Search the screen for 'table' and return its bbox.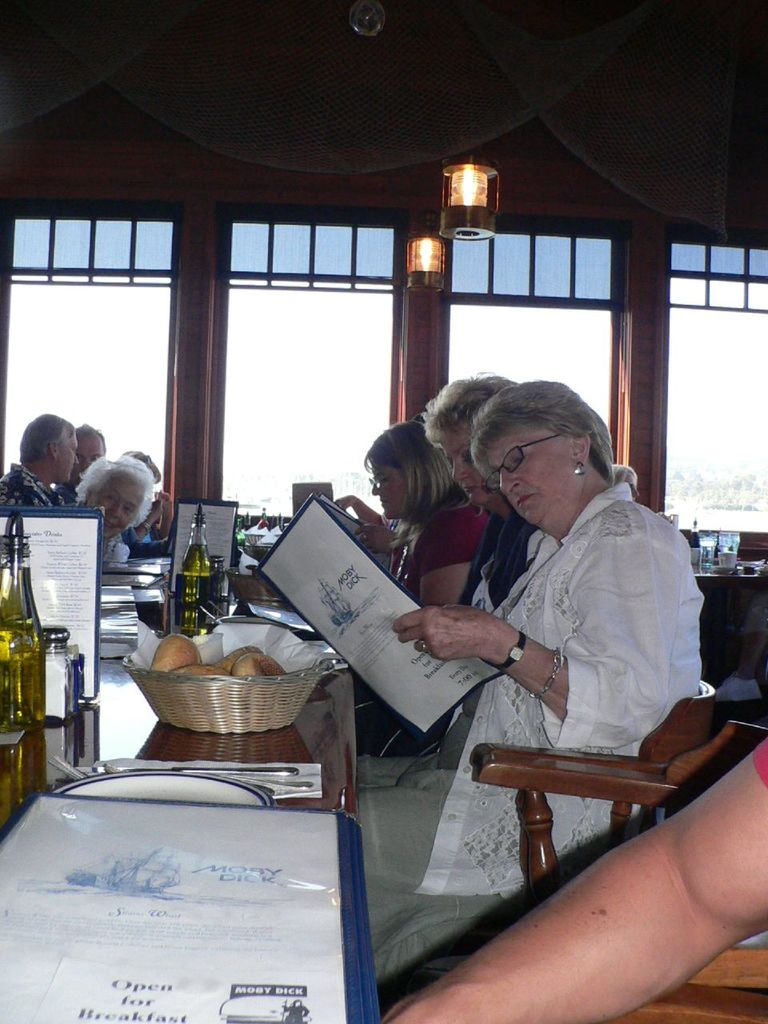
Found: box=[0, 577, 358, 1023].
